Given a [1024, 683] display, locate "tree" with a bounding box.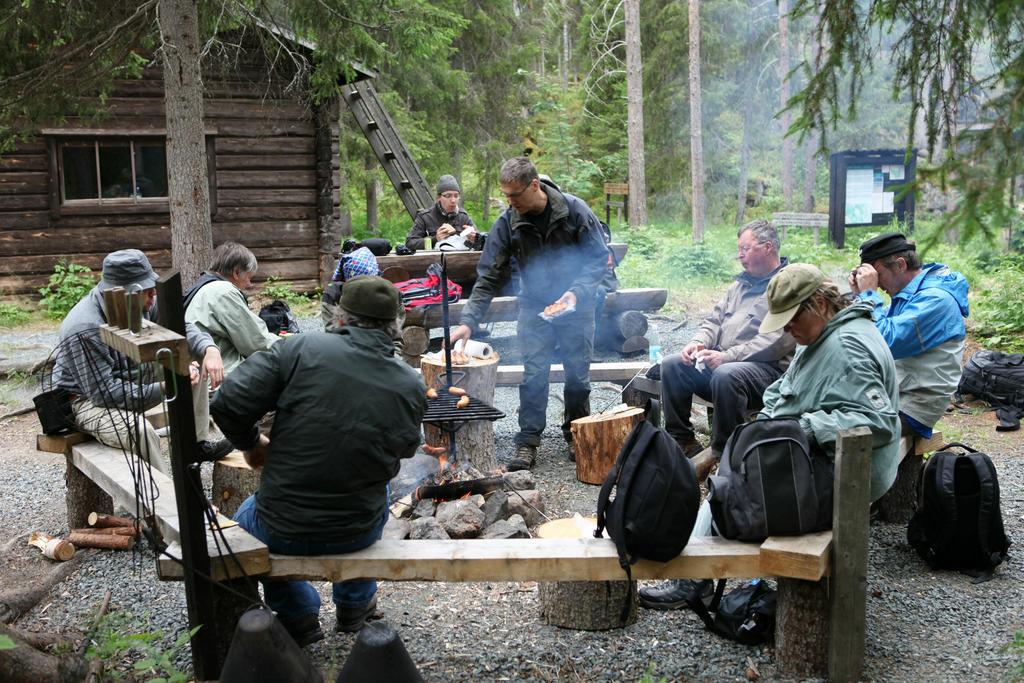
Located: box=[0, 0, 472, 291].
